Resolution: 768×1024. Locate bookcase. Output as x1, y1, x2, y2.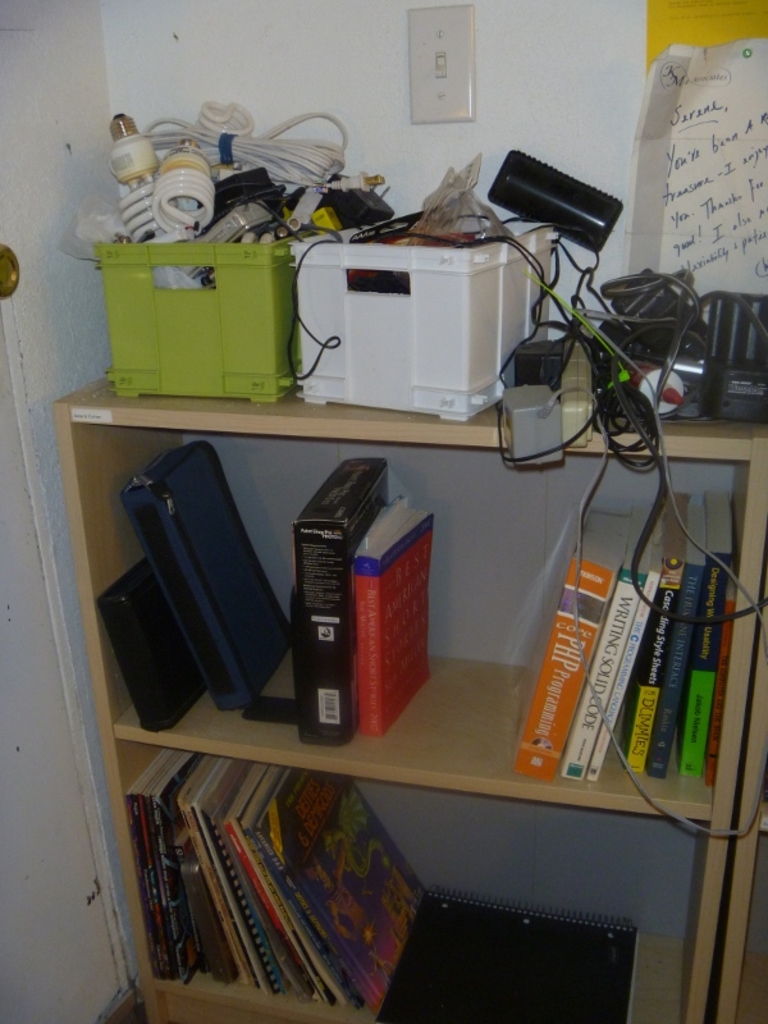
55, 375, 767, 1023.
